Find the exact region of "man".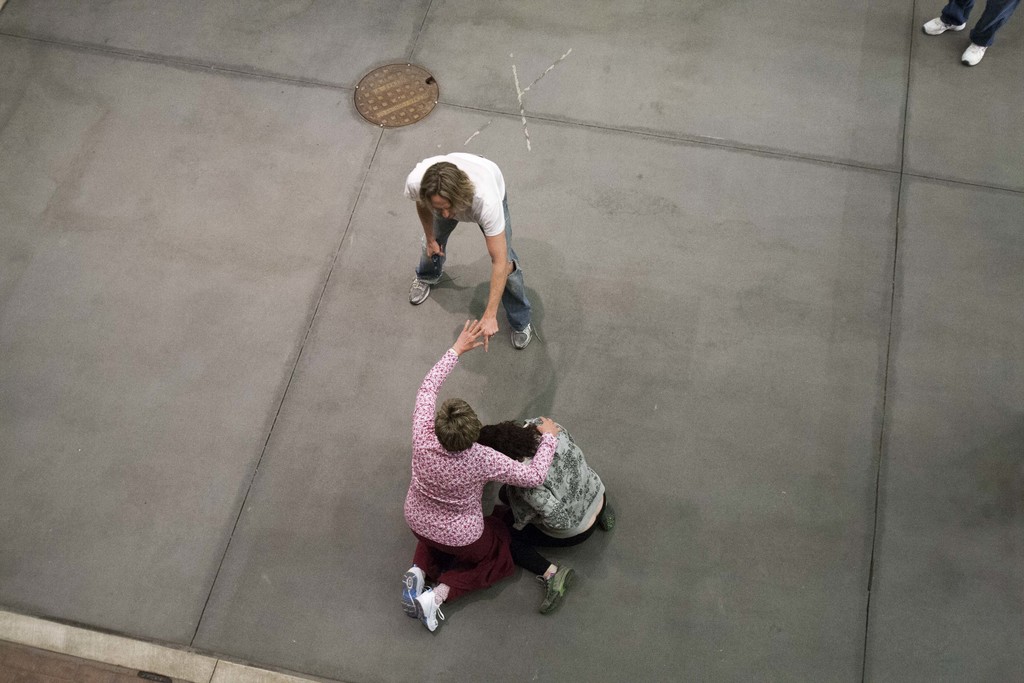
Exact region: 919,0,1023,68.
